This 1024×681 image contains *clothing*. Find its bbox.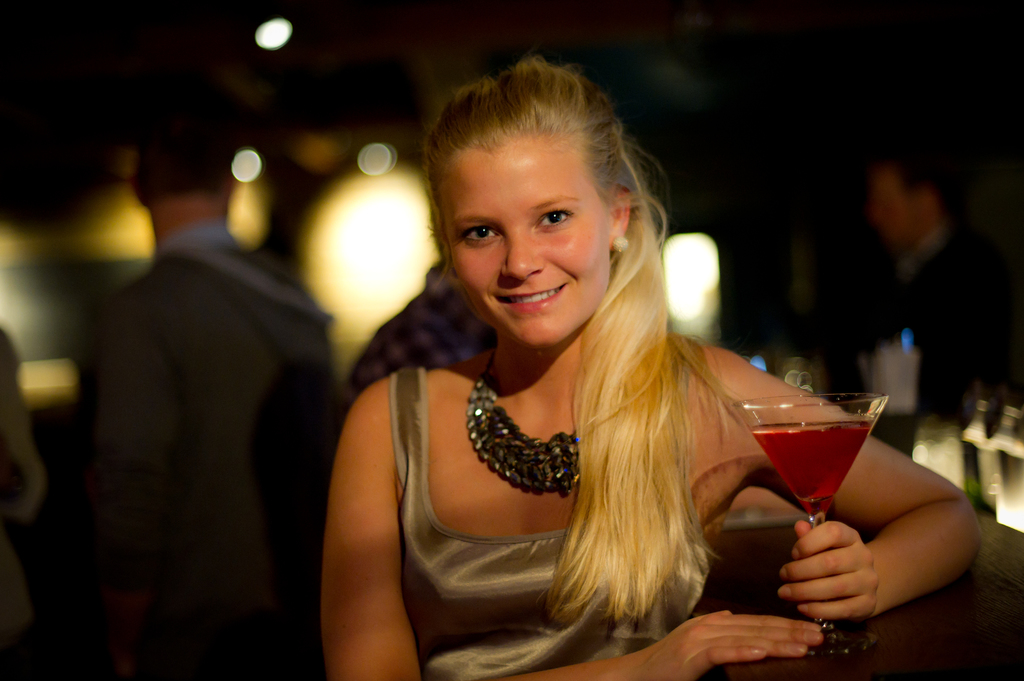
box=[74, 163, 336, 680].
